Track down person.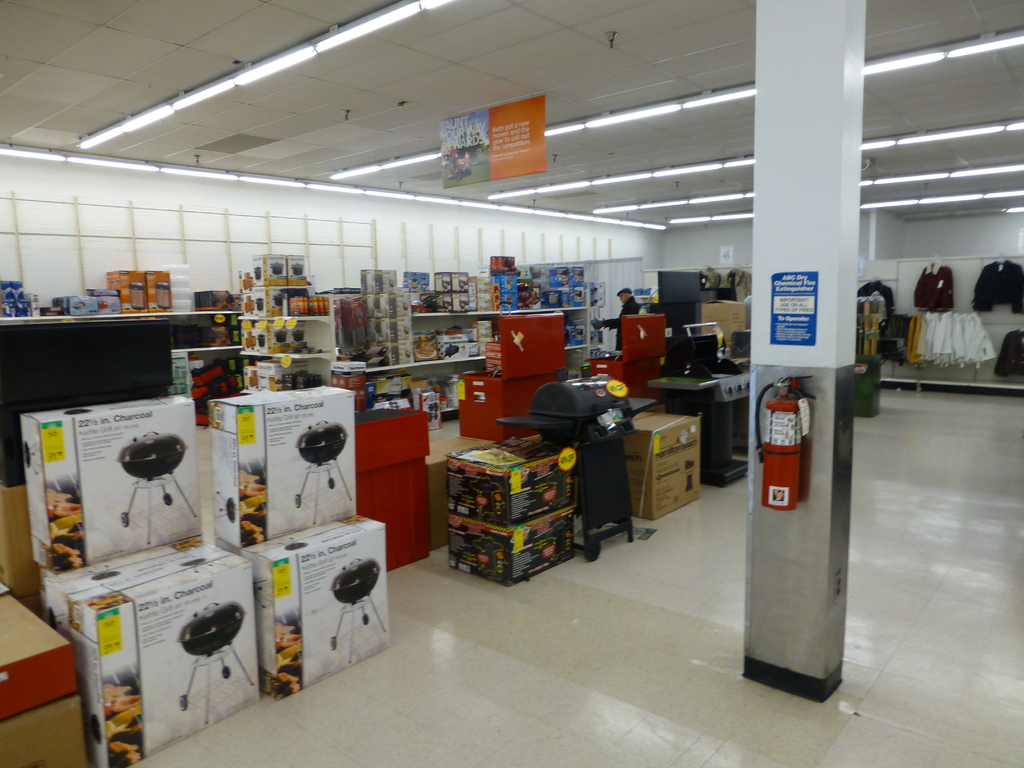
Tracked to pyautogui.locateOnScreen(446, 143, 457, 163).
